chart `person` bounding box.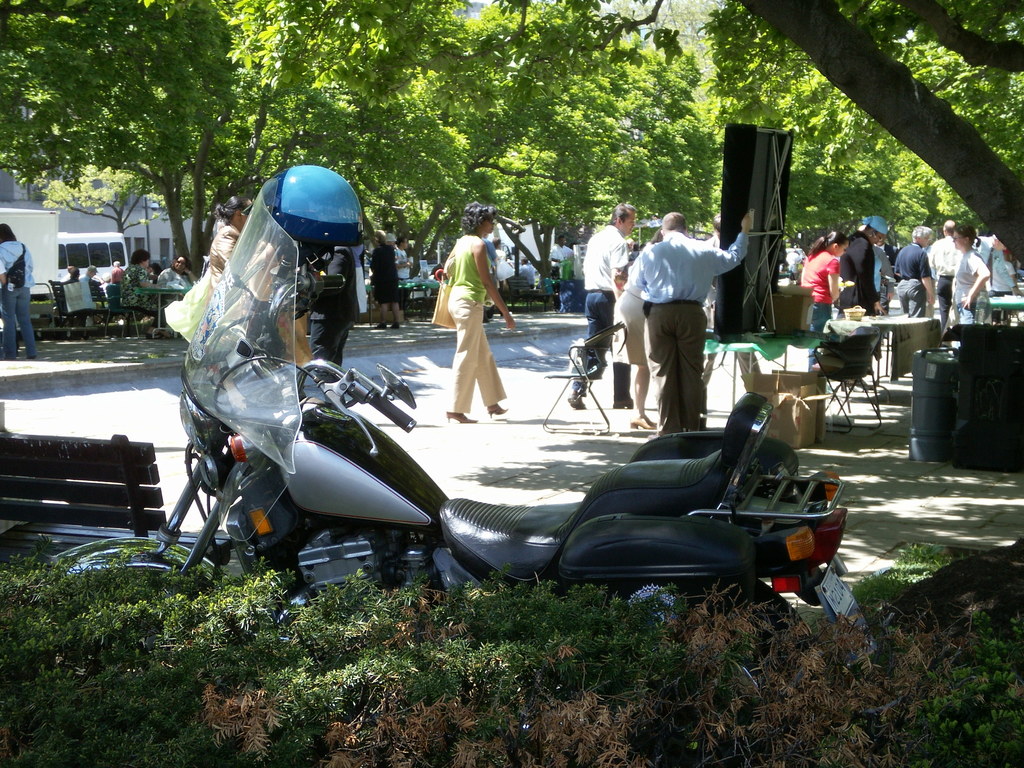
Charted: box=[572, 198, 636, 415].
